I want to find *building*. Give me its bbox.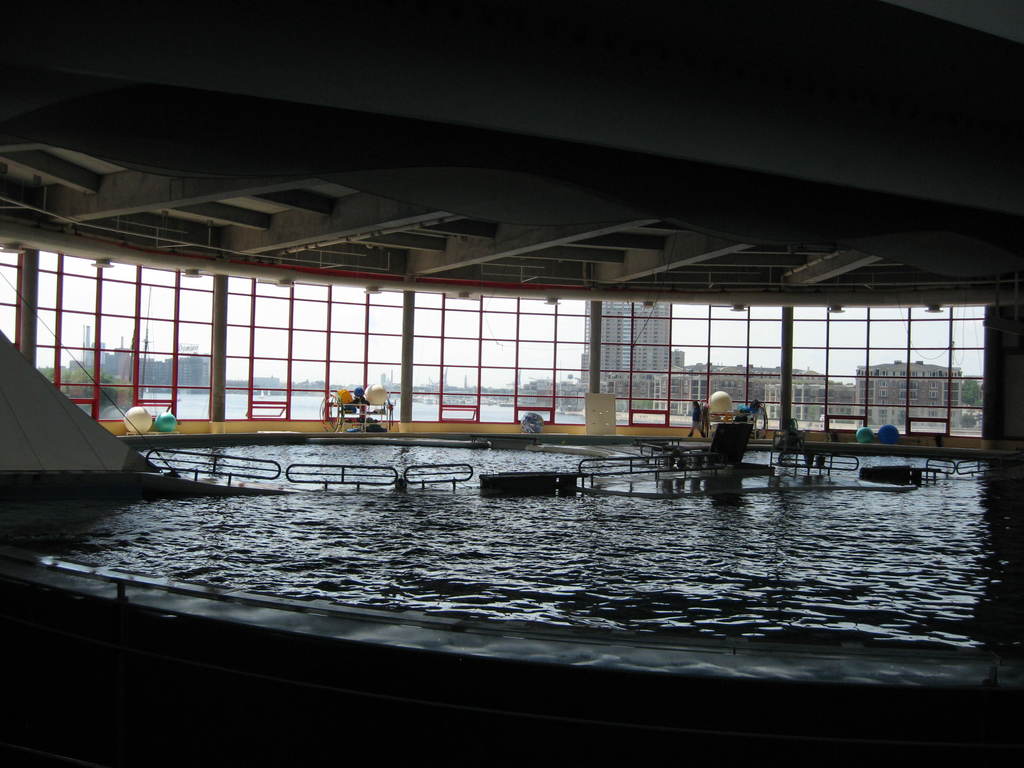
0:0:1023:767.
